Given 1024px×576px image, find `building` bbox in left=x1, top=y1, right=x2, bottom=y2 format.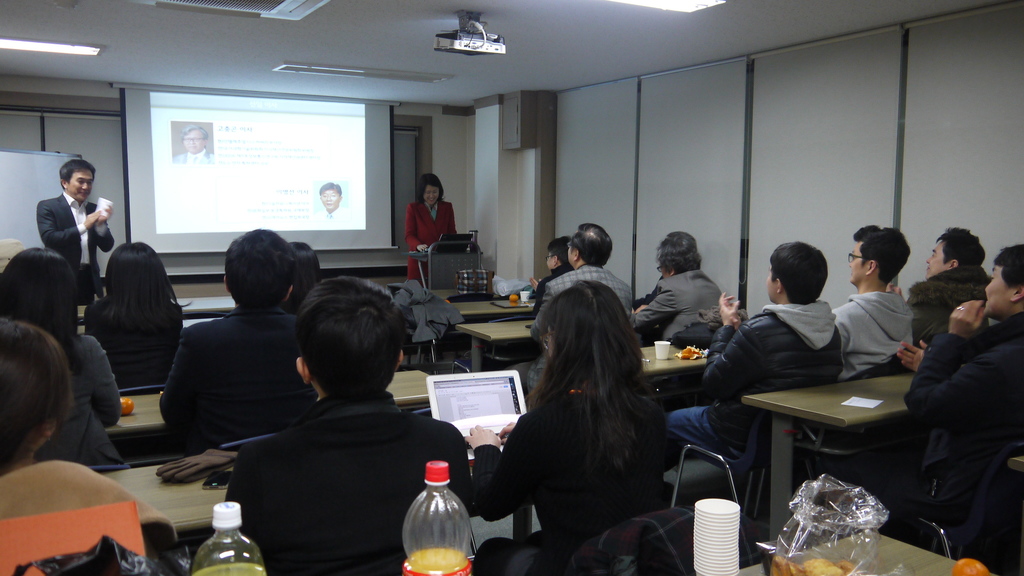
left=0, top=0, right=1023, bottom=575.
